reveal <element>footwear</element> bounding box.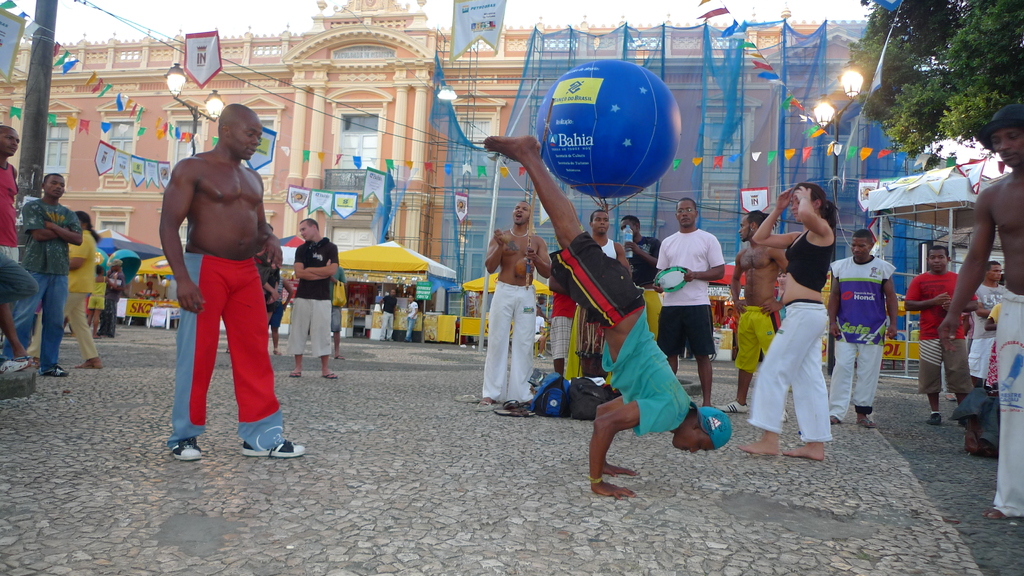
Revealed: region(228, 403, 287, 459).
